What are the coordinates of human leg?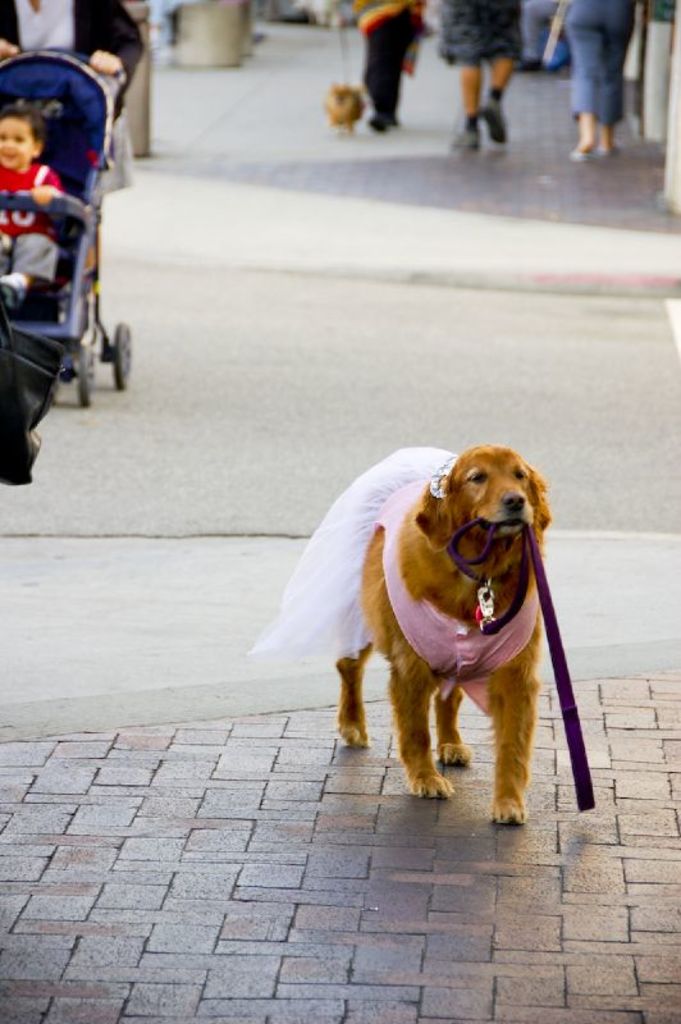
{"x1": 480, "y1": 56, "x2": 517, "y2": 145}.
